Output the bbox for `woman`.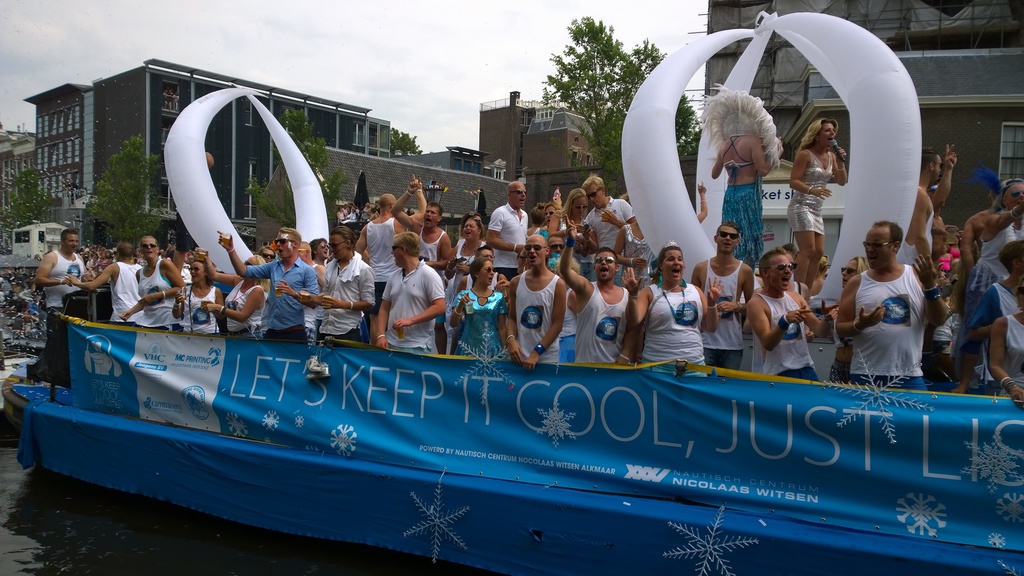
[710,131,788,280].
